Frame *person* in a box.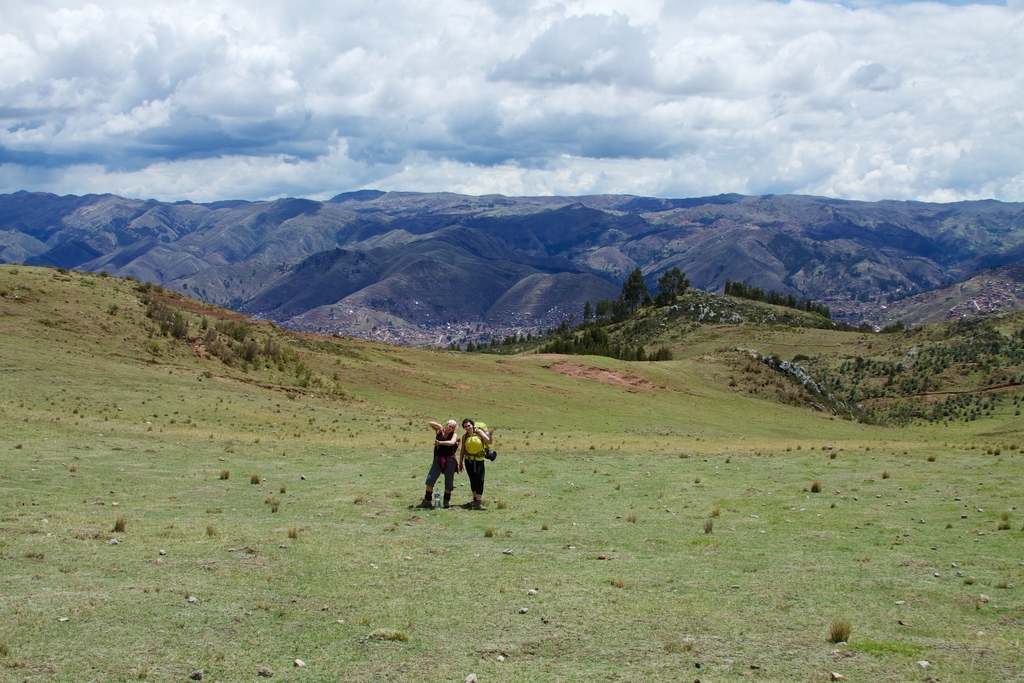
locate(445, 417, 500, 511).
